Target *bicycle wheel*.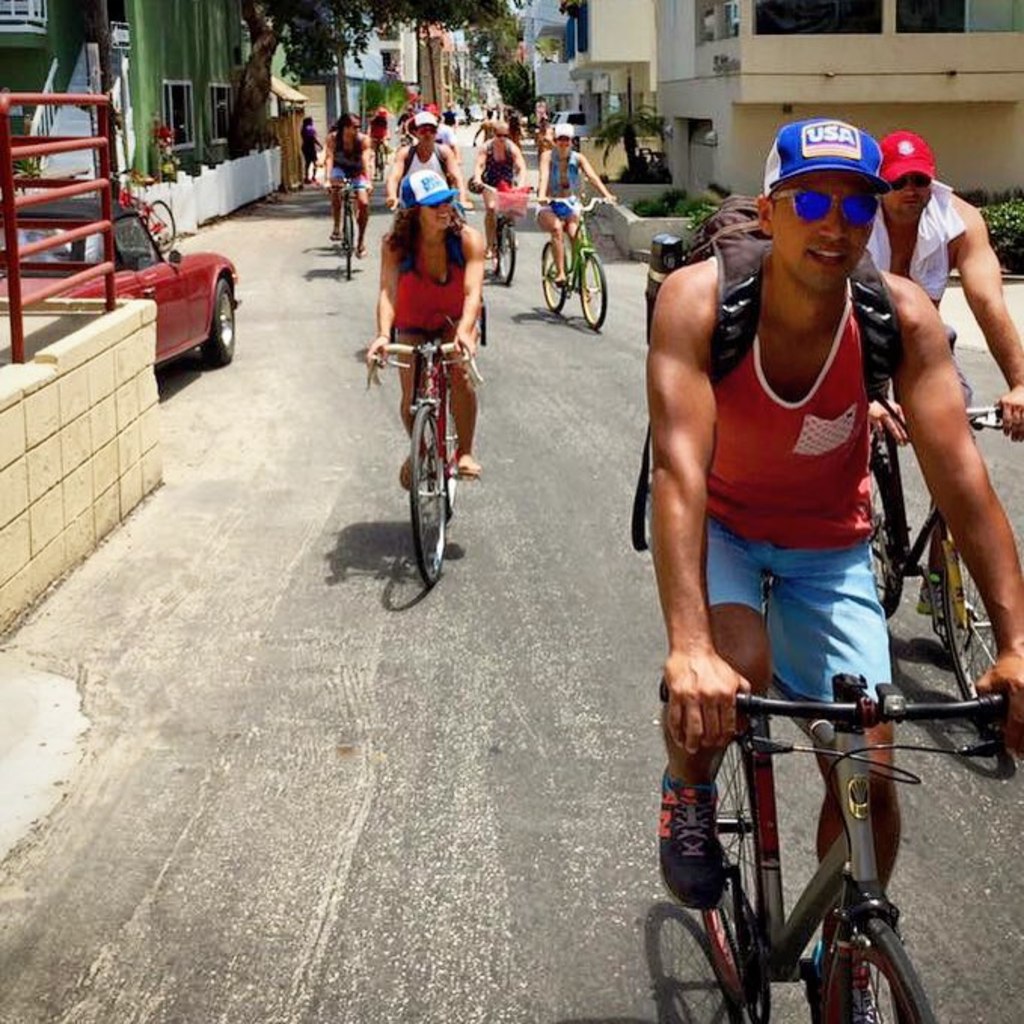
Target region: region(861, 433, 905, 623).
